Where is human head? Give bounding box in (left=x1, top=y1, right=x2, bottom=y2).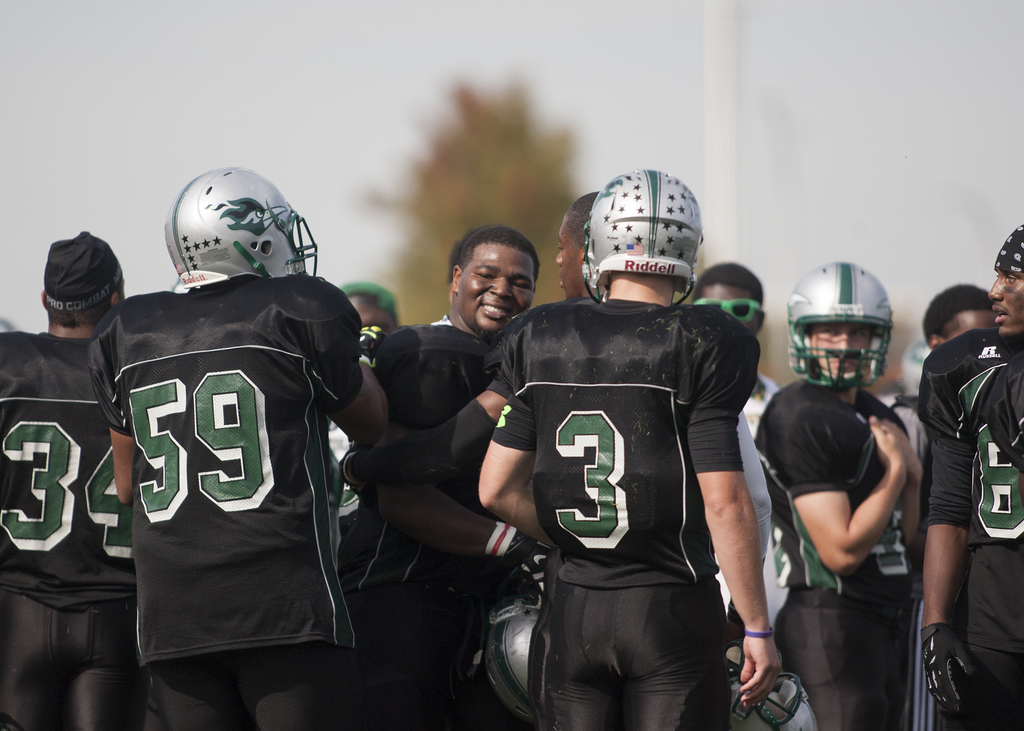
(left=687, top=263, right=767, bottom=336).
